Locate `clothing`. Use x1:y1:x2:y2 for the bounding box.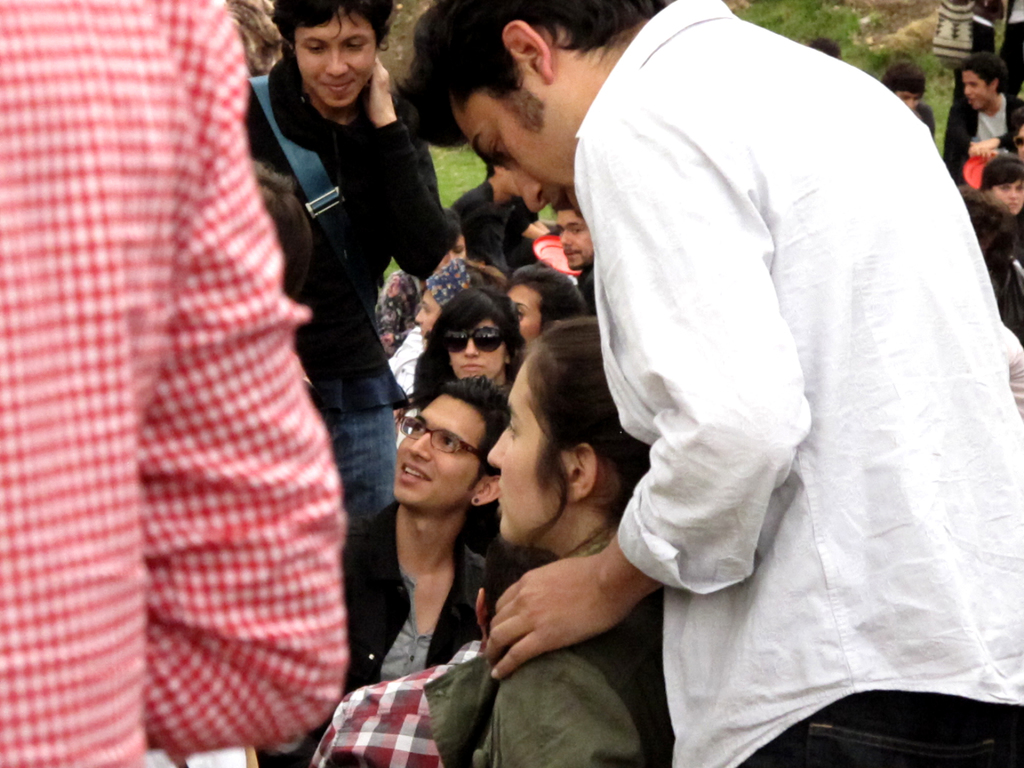
435:600:666:767.
